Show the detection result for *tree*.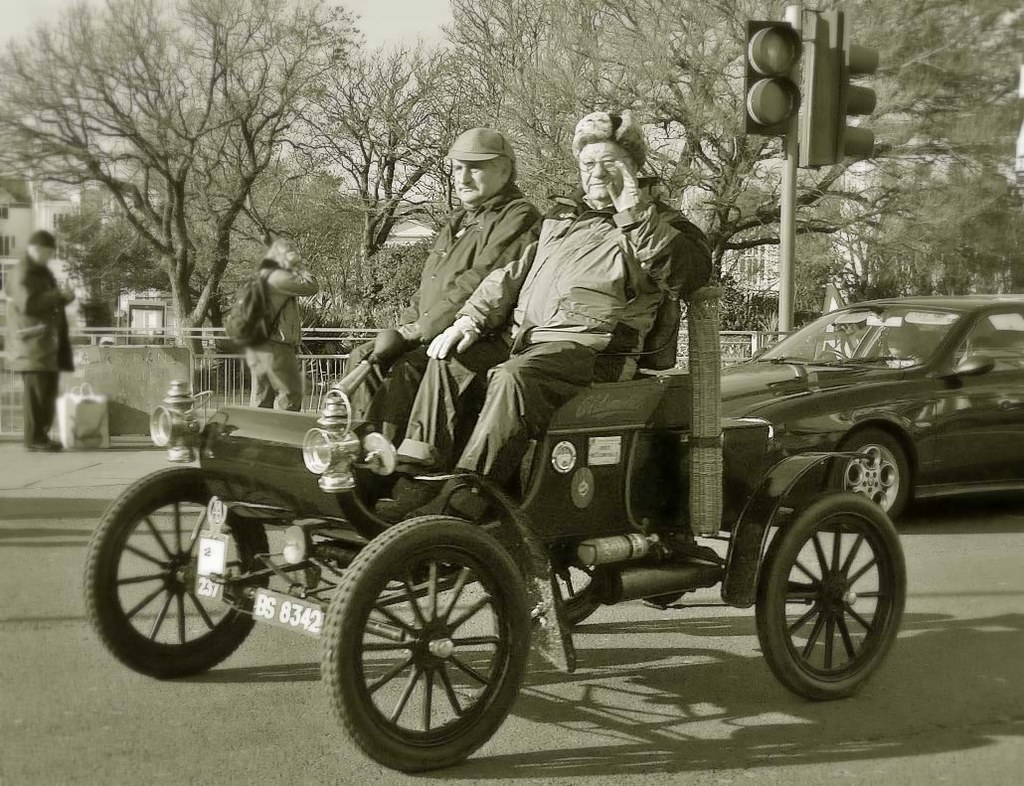
(301,43,451,271).
